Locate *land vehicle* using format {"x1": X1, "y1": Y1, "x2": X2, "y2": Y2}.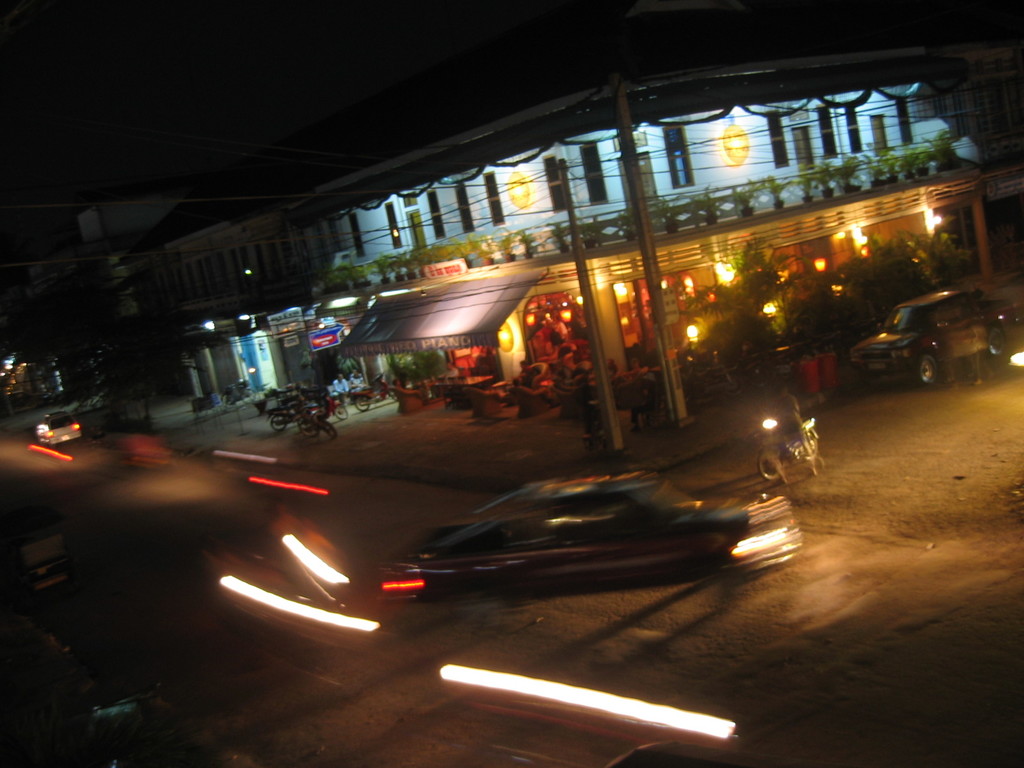
{"x1": 834, "y1": 269, "x2": 1013, "y2": 392}.
